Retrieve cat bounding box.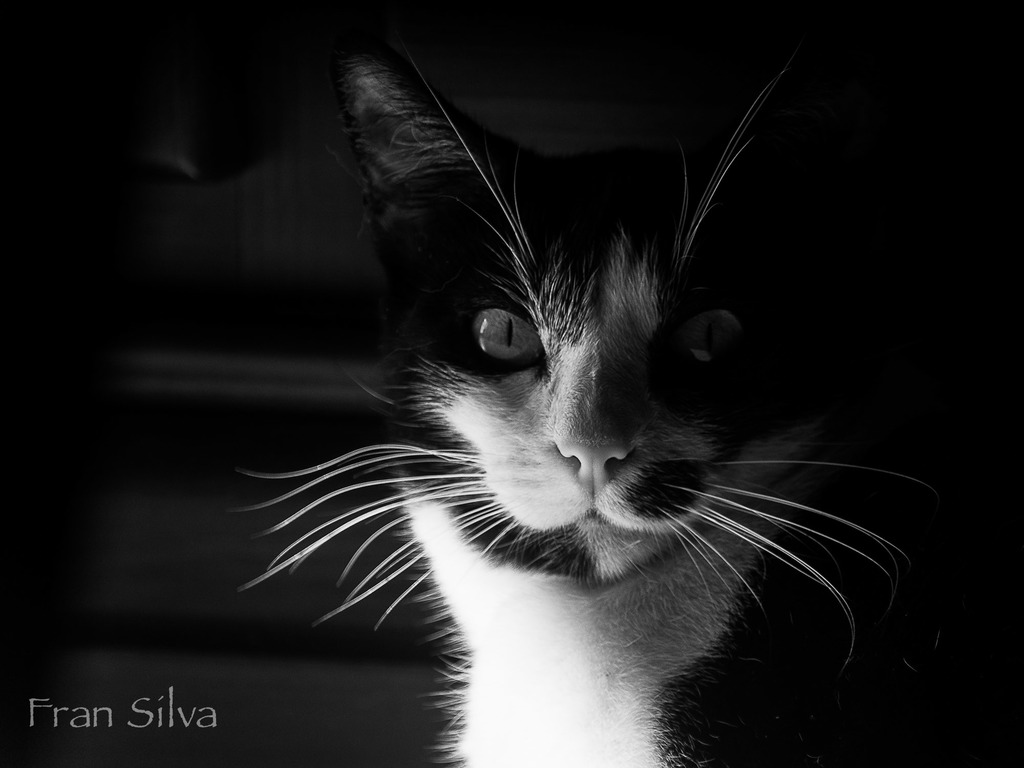
Bounding box: crop(228, 16, 929, 767).
